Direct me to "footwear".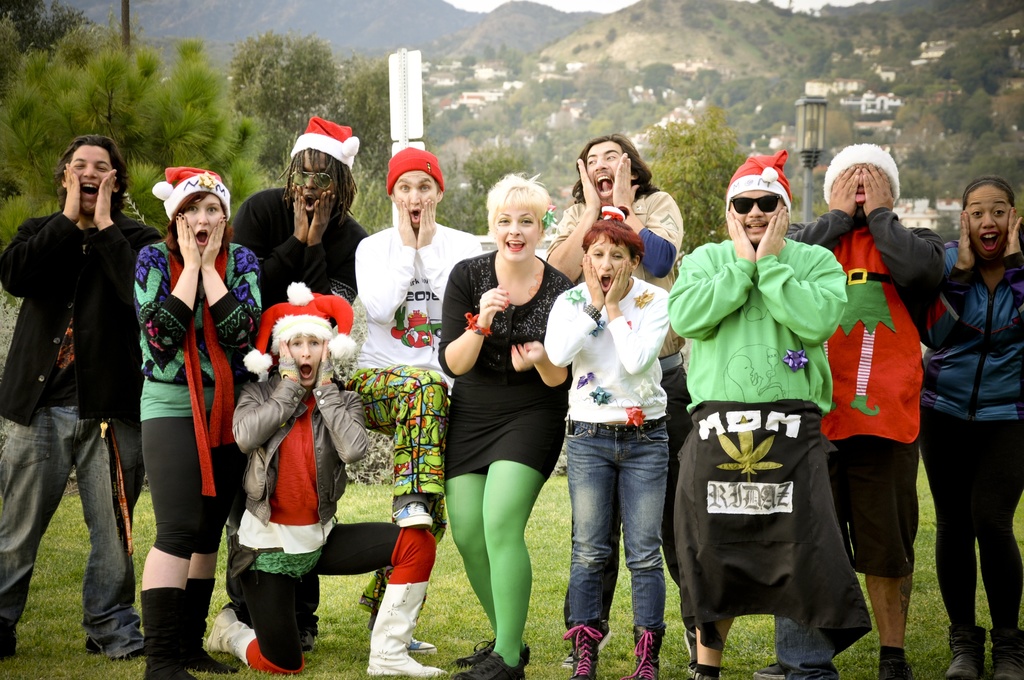
Direction: <region>560, 619, 612, 679</region>.
